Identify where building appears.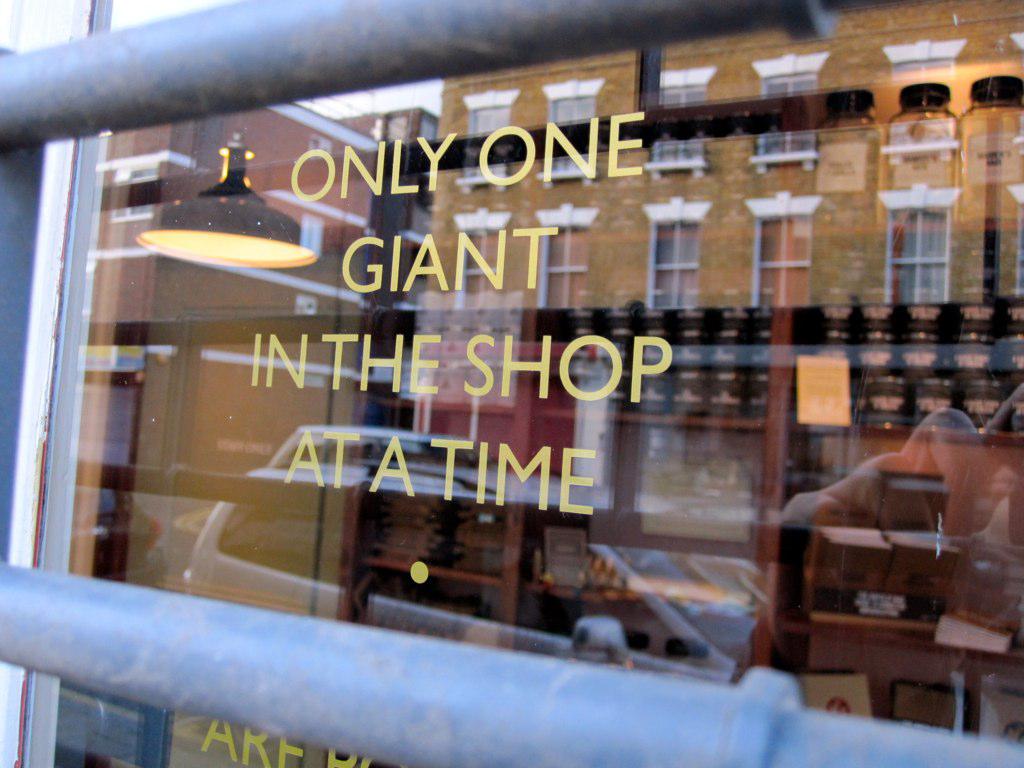
Appears at <bbox>364, 104, 449, 477</bbox>.
